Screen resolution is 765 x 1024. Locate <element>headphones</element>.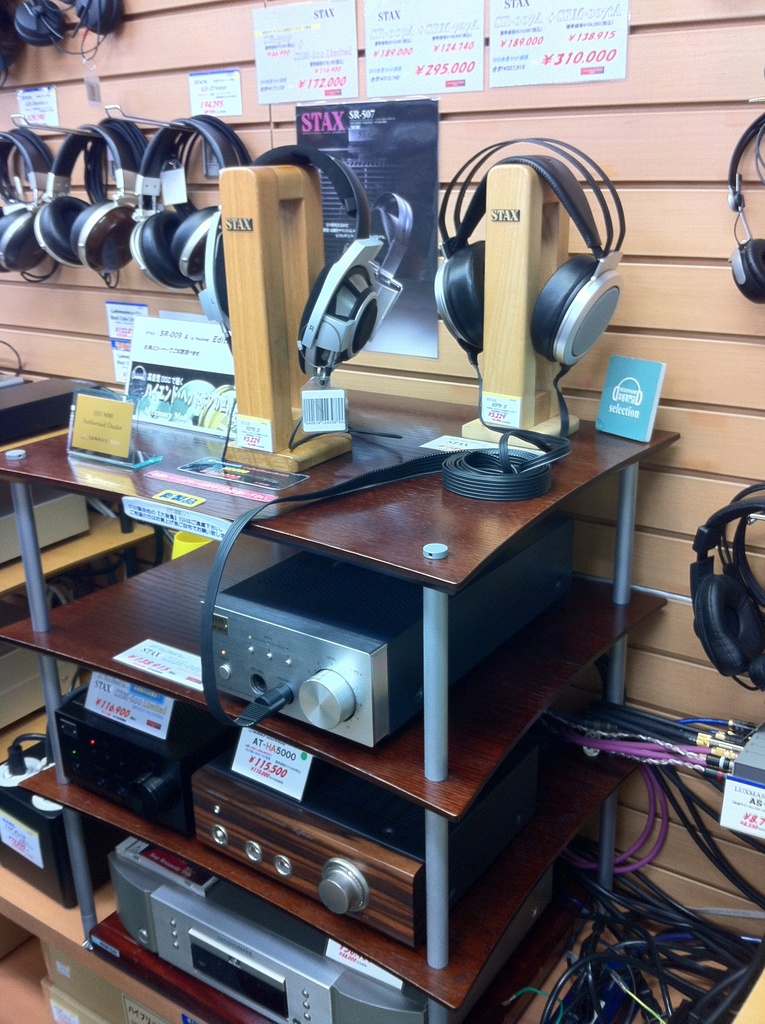
select_region(197, 142, 405, 460).
